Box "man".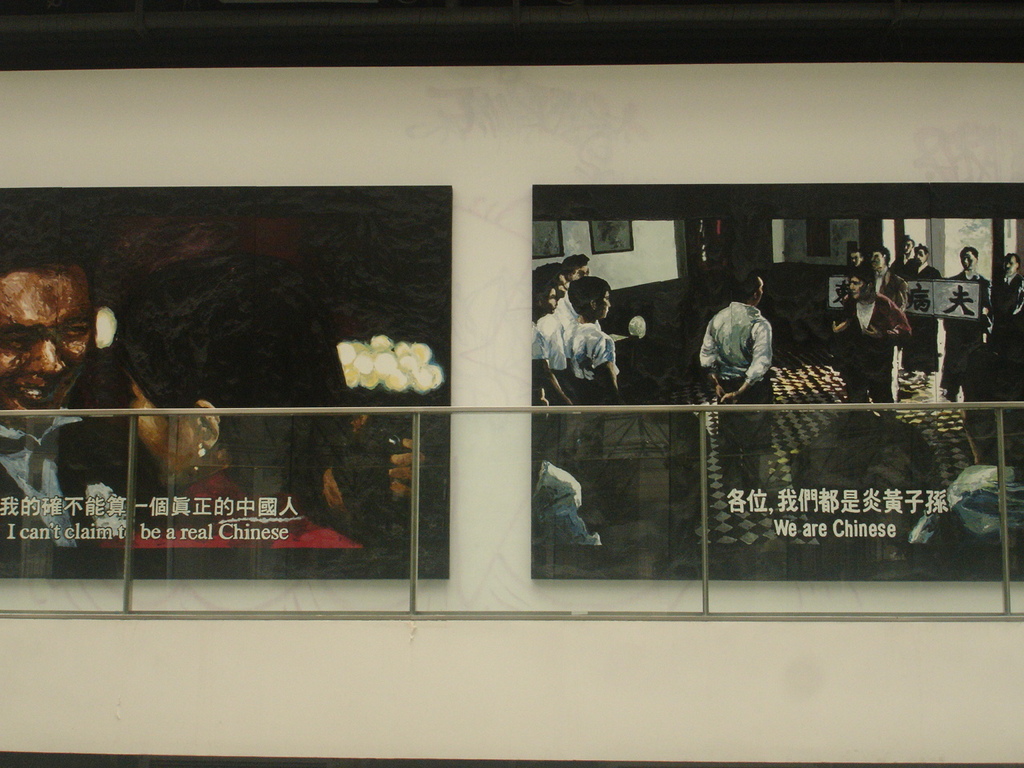
<region>698, 274, 774, 466</region>.
